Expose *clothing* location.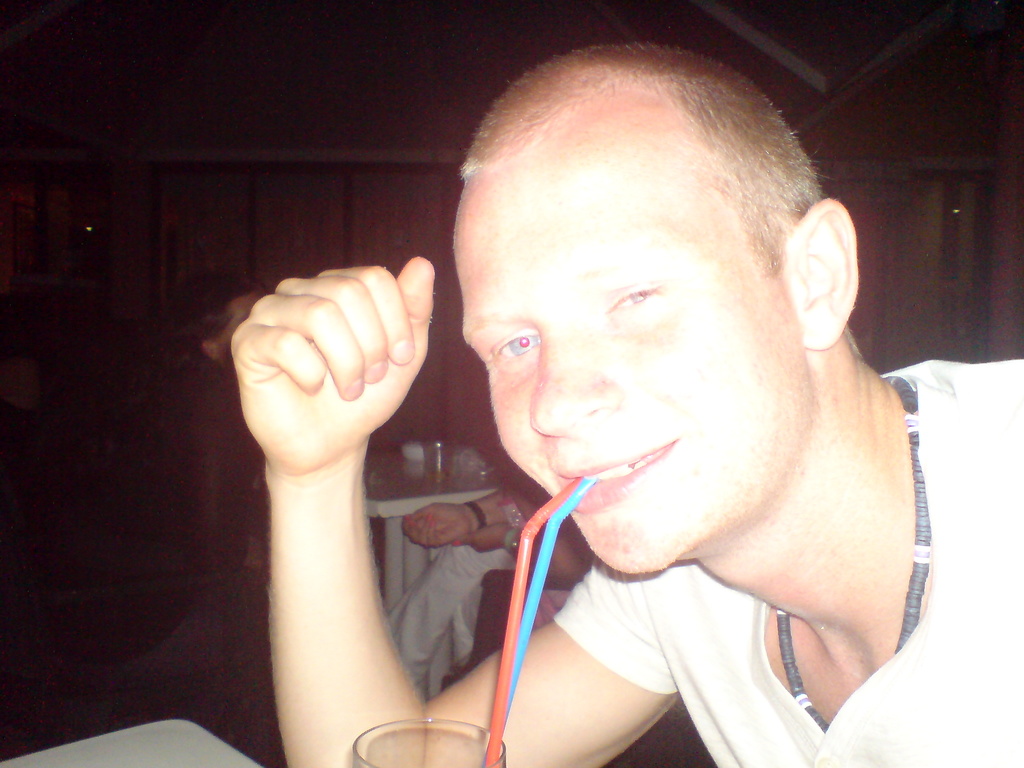
Exposed at bbox=[394, 474, 570, 703].
